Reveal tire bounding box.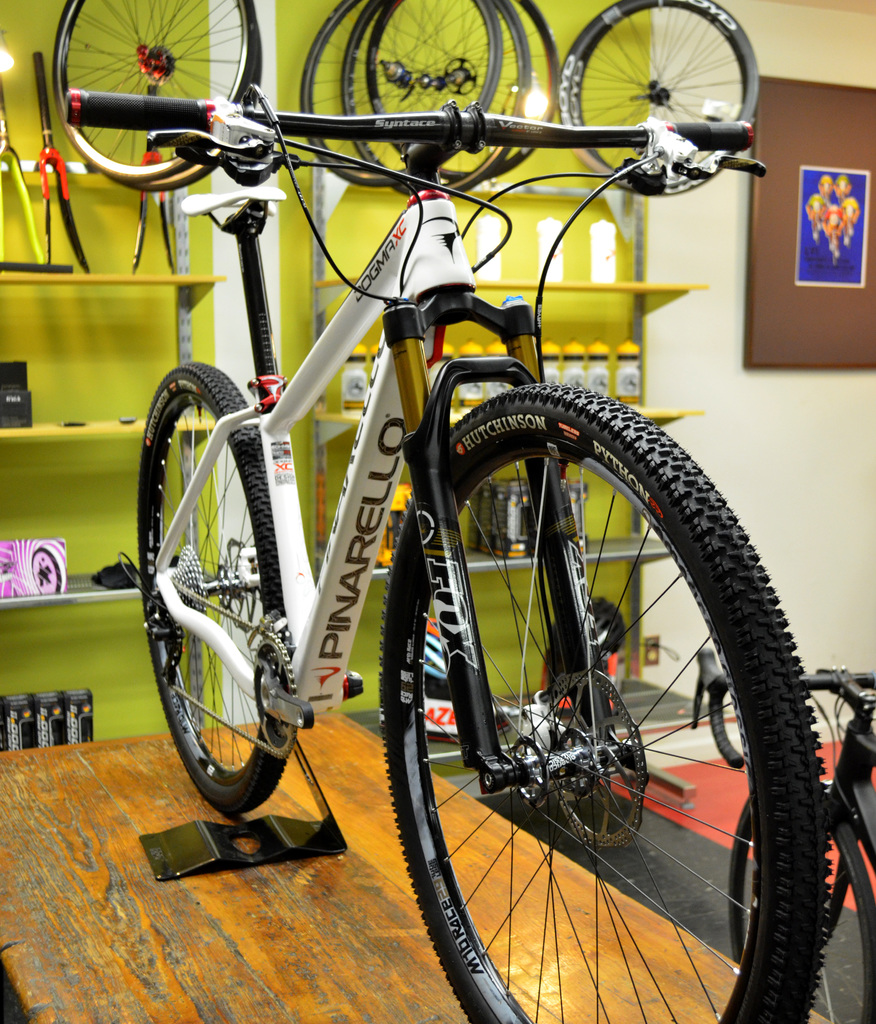
Revealed: [298,0,507,187].
